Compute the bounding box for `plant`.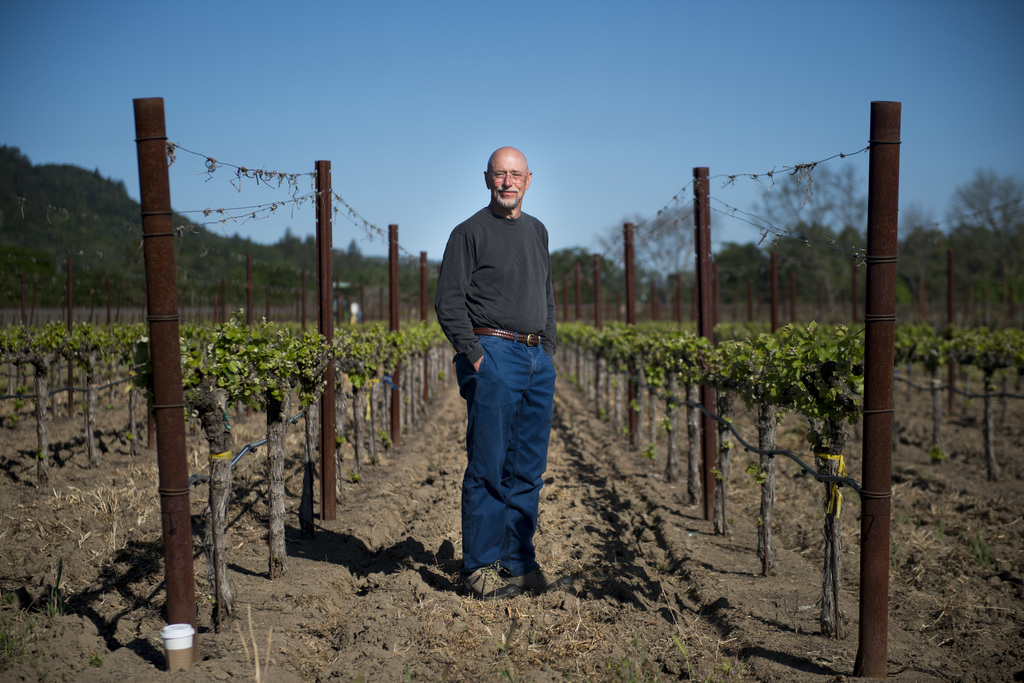
x1=771, y1=314, x2=865, y2=640.
